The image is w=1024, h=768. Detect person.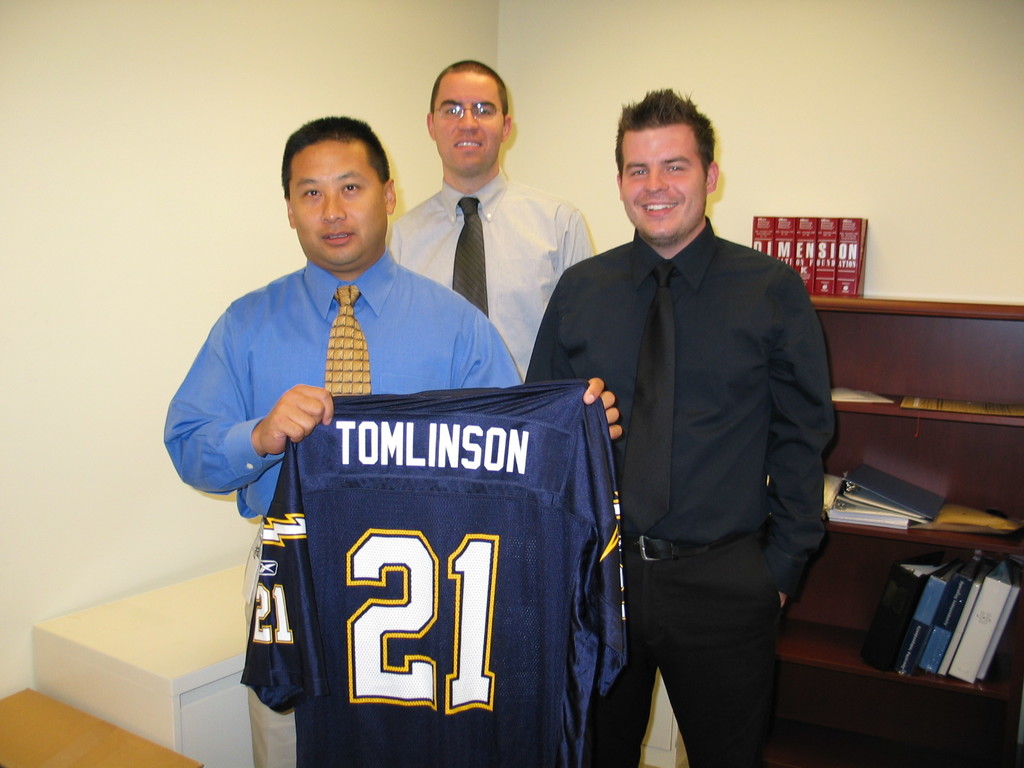
Detection: crop(161, 118, 616, 767).
